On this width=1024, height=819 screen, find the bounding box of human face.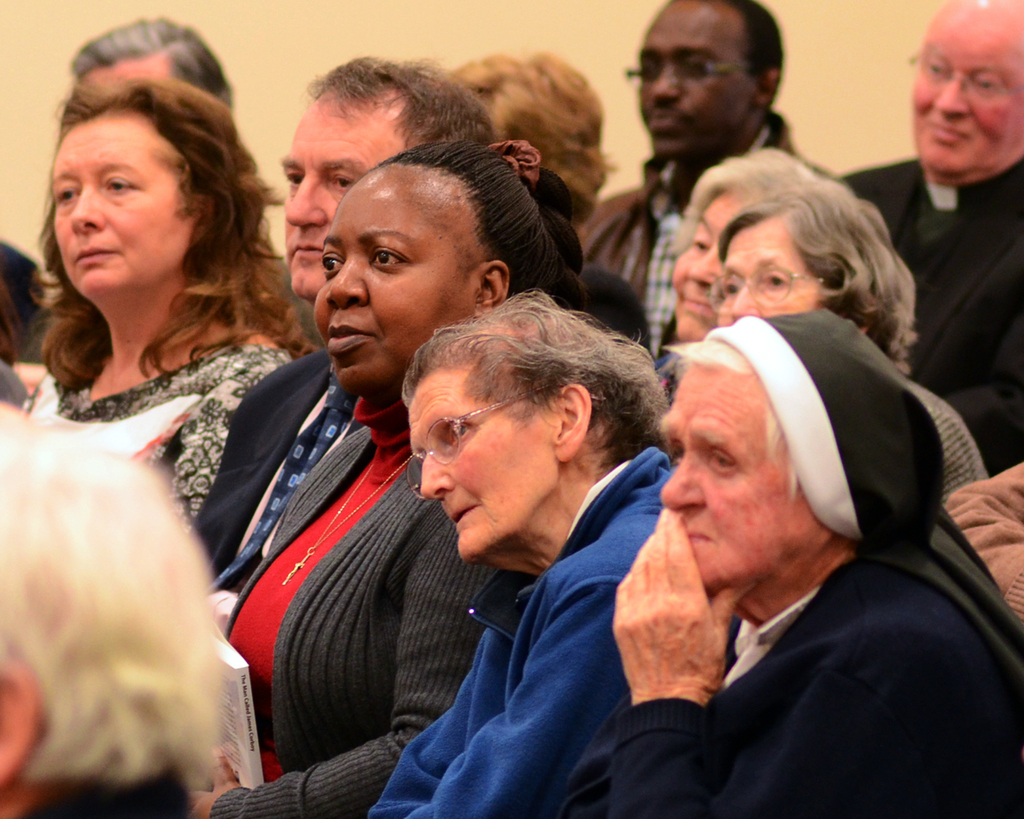
Bounding box: pyautogui.locateOnScreen(406, 371, 554, 558).
